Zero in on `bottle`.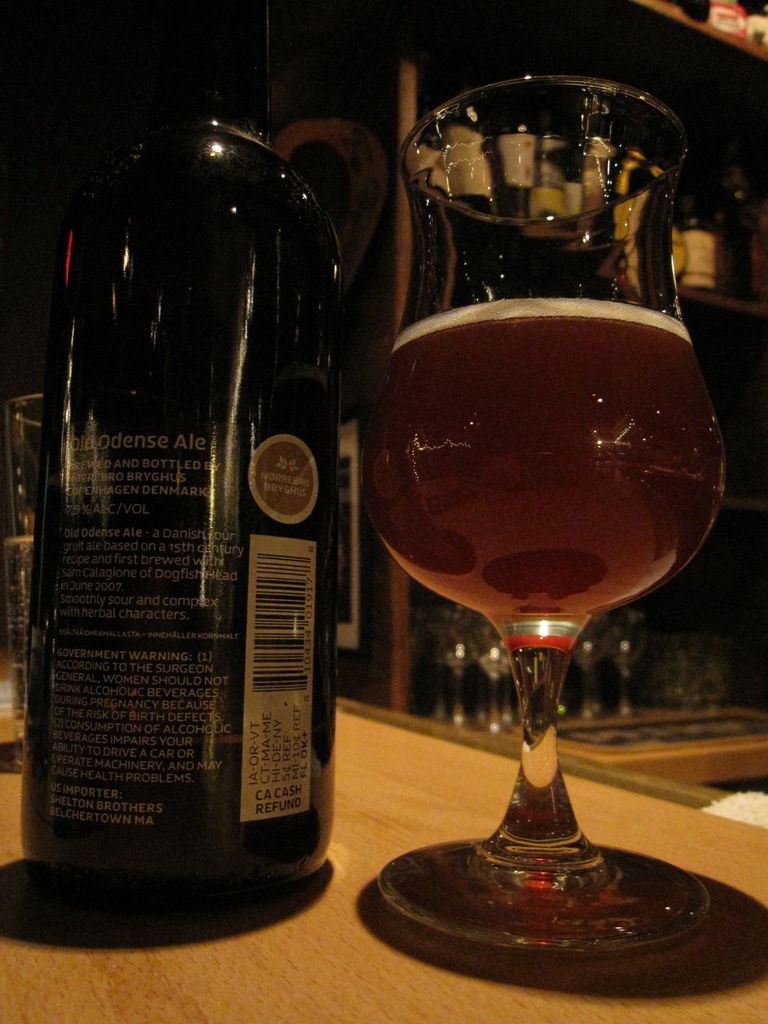
Zeroed in: [x1=494, y1=109, x2=559, y2=213].
